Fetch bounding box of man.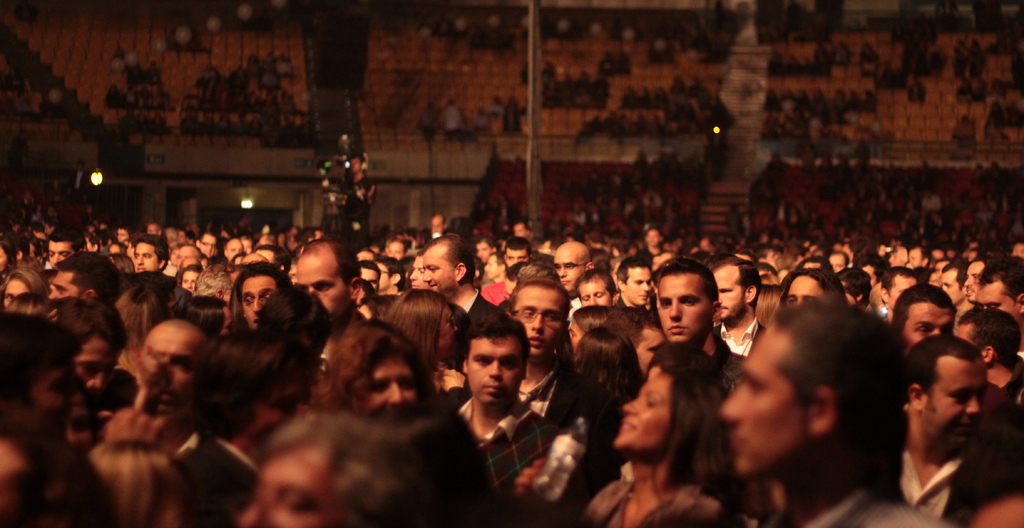
Bbox: pyautogui.locateOnScreen(720, 295, 955, 527).
